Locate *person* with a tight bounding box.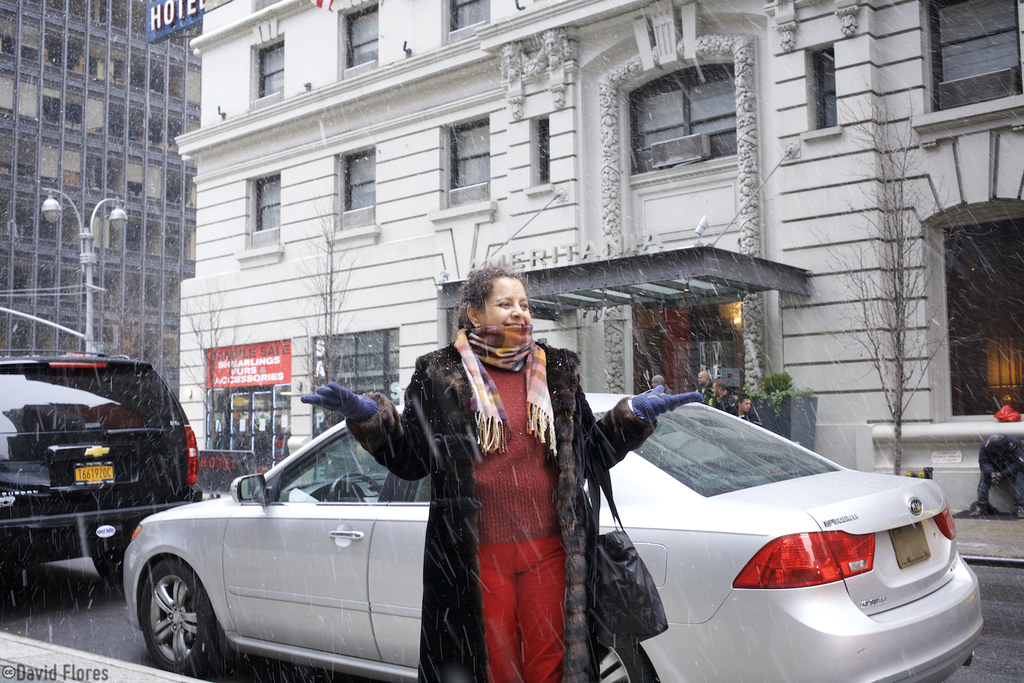
rect(705, 379, 727, 407).
